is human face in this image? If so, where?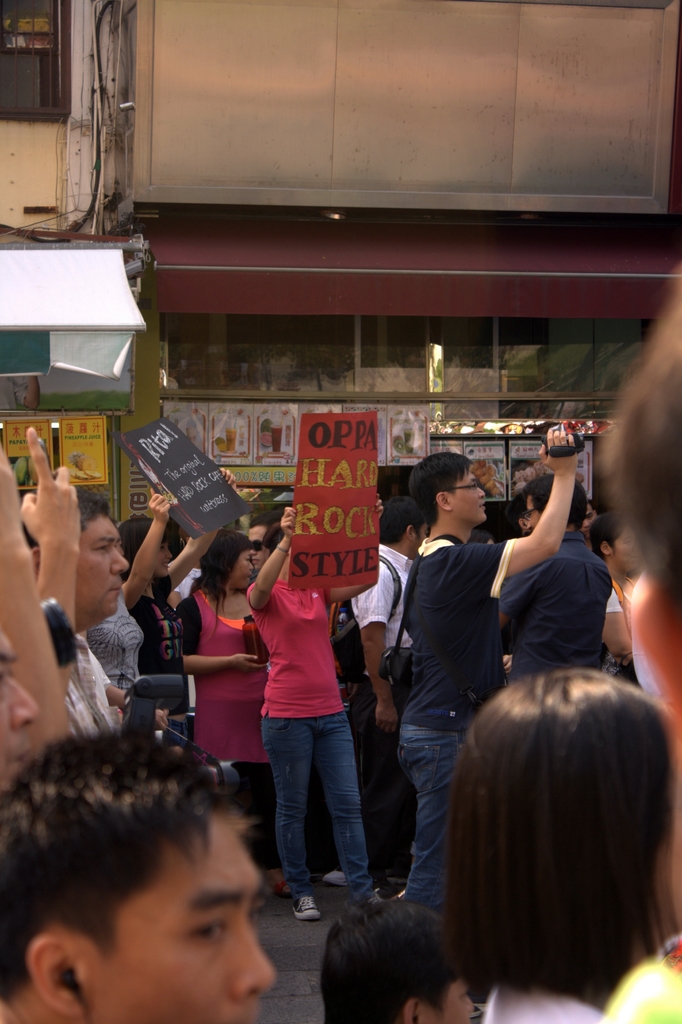
Yes, at bbox=(232, 550, 253, 588).
